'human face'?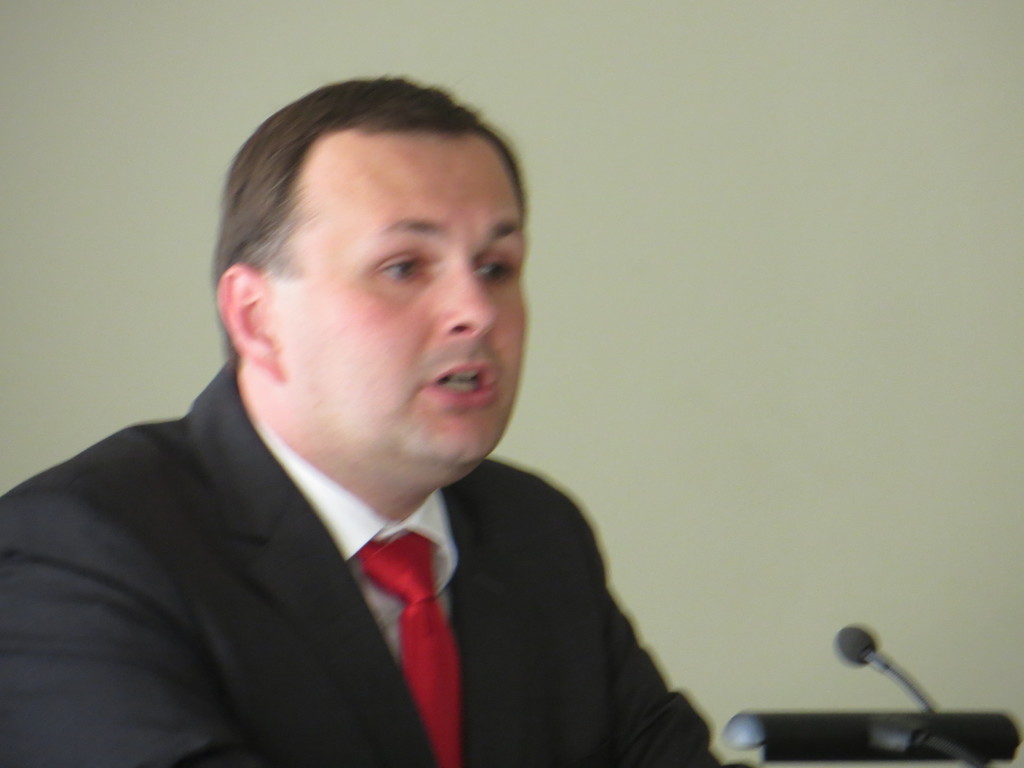
[x1=260, y1=125, x2=531, y2=468]
